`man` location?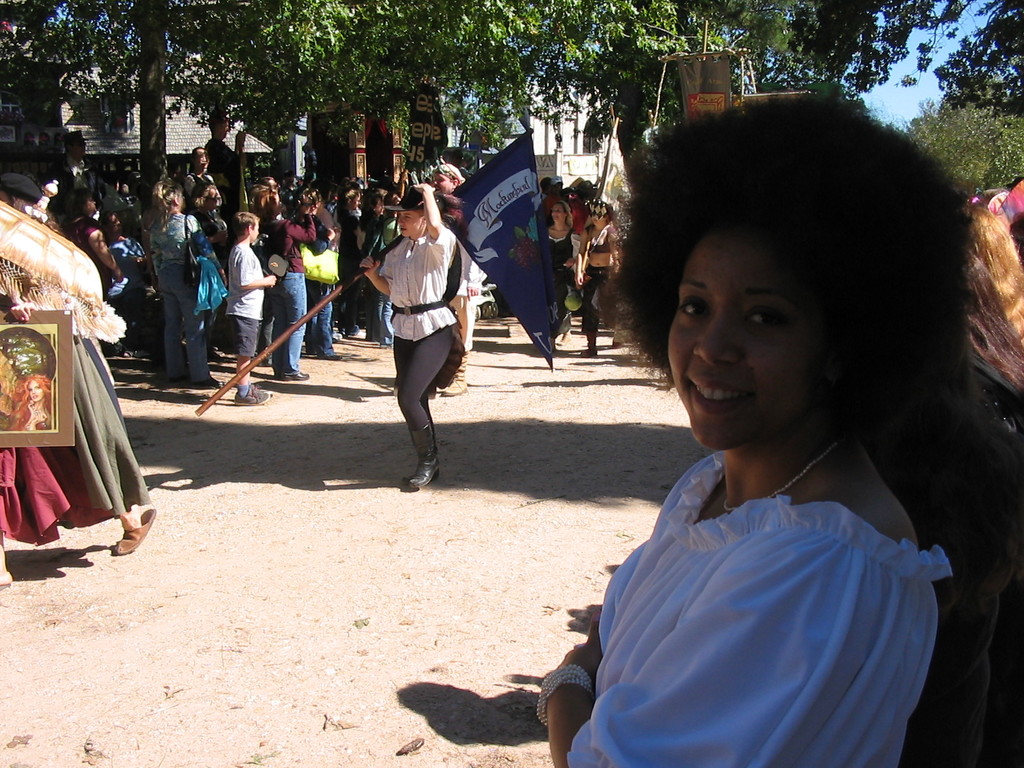
bbox=(540, 180, 550, 201)
